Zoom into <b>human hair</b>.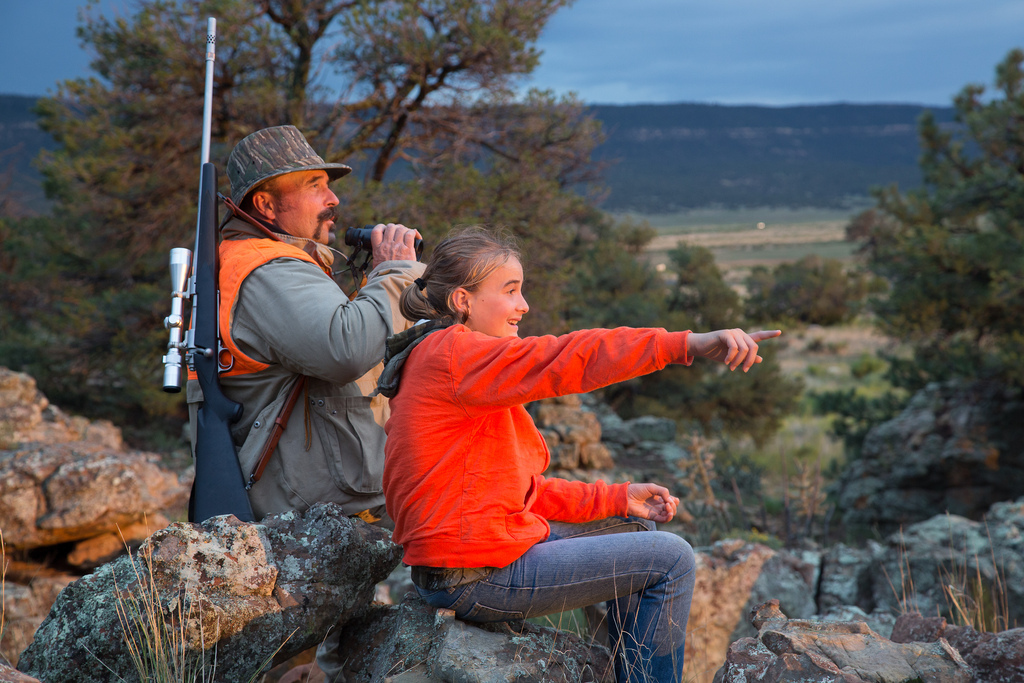
Zoom target: (x1=235, y1=178, x2=297, y2=225).
